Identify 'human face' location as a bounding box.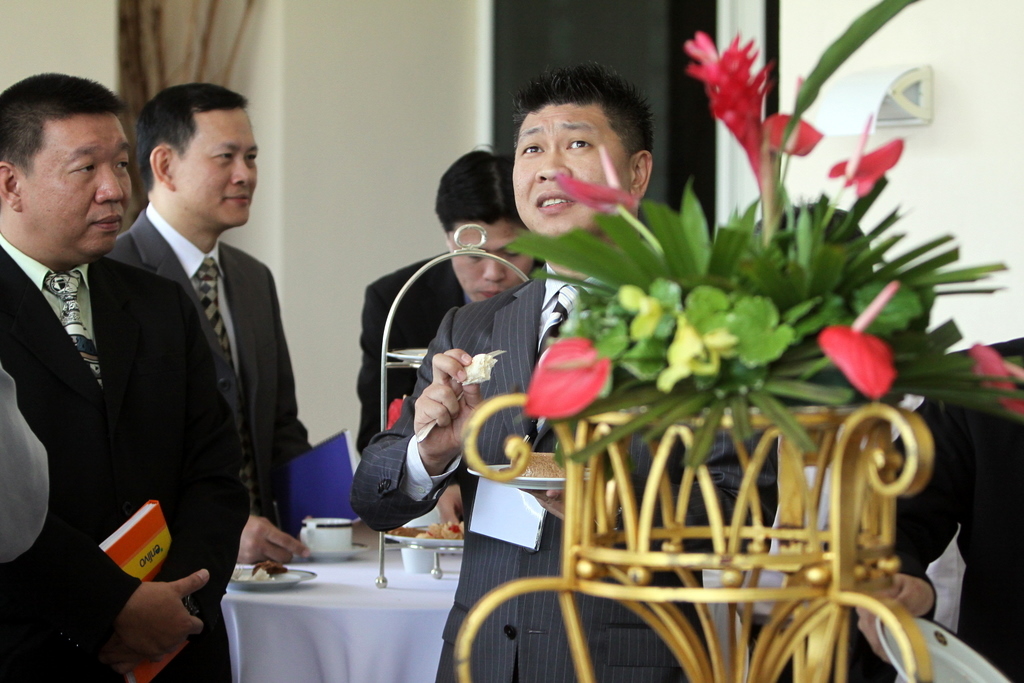
locate(17, 113, 133, 260).
